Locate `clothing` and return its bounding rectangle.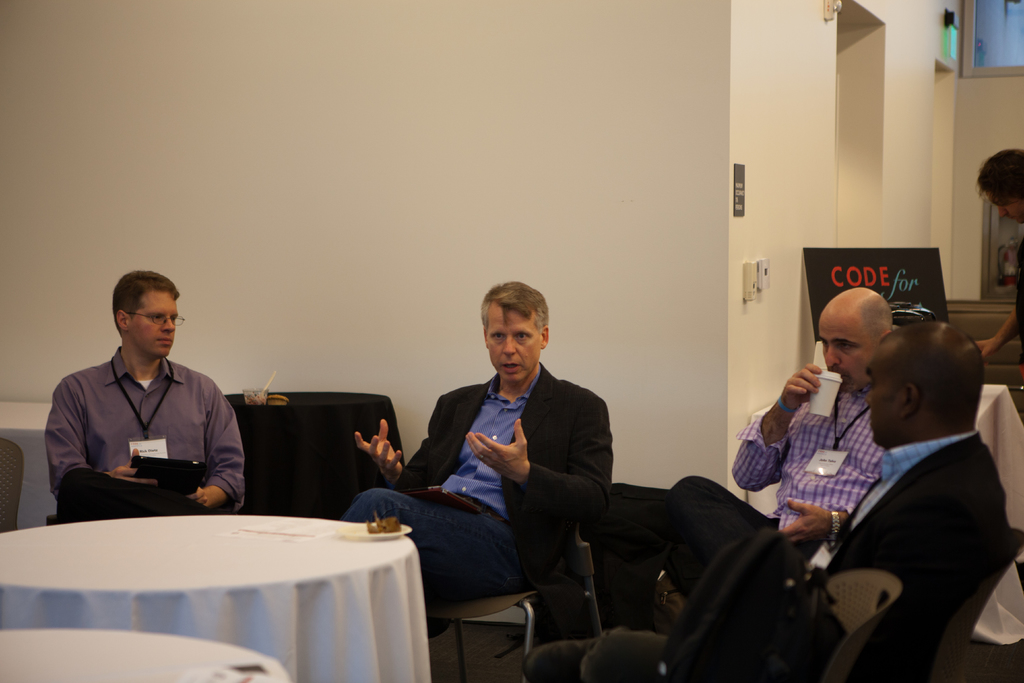
crop(589, 356, 877, 628).
